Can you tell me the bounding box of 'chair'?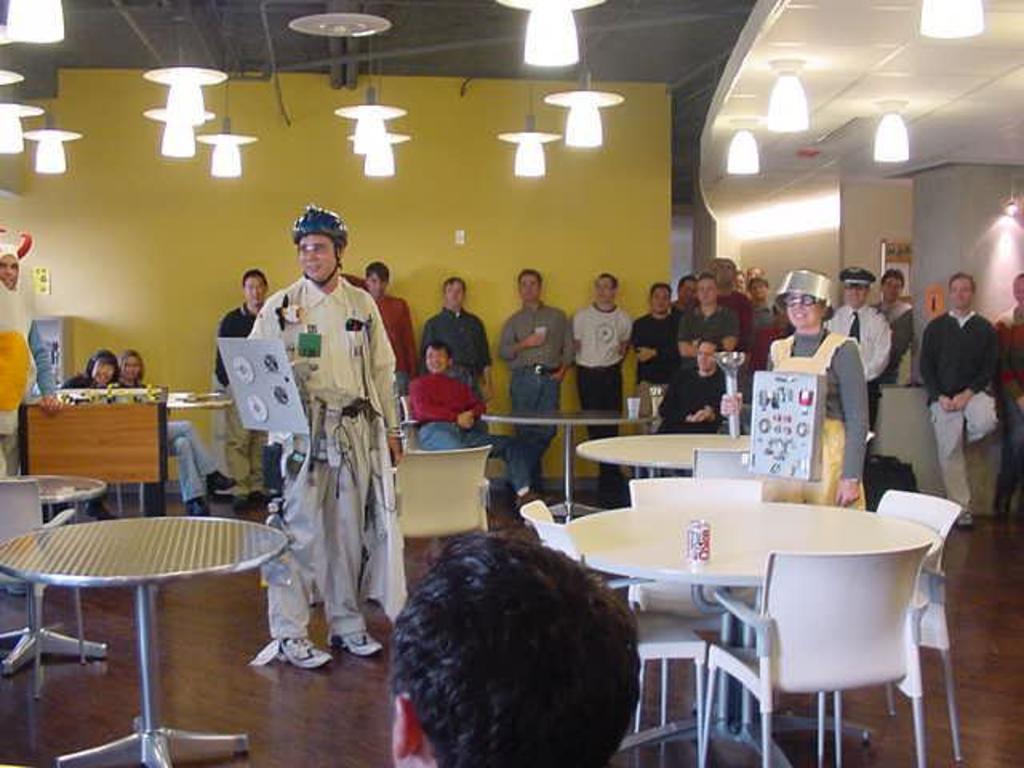
left=518, top=499, right=709, bottom=766.
